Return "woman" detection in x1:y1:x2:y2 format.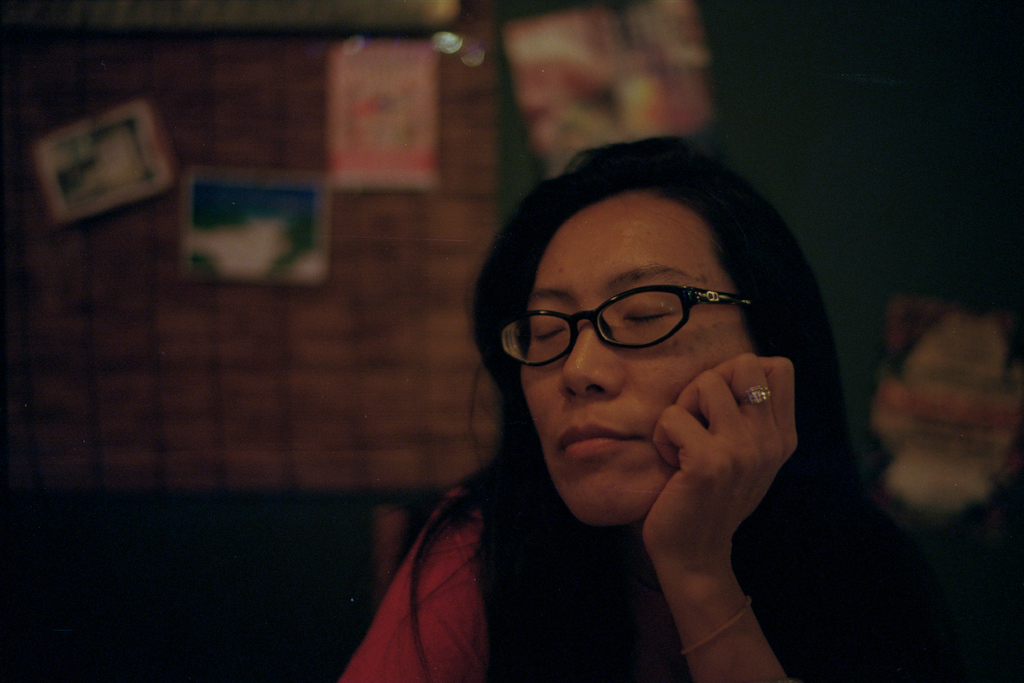
328:129:963:682.
